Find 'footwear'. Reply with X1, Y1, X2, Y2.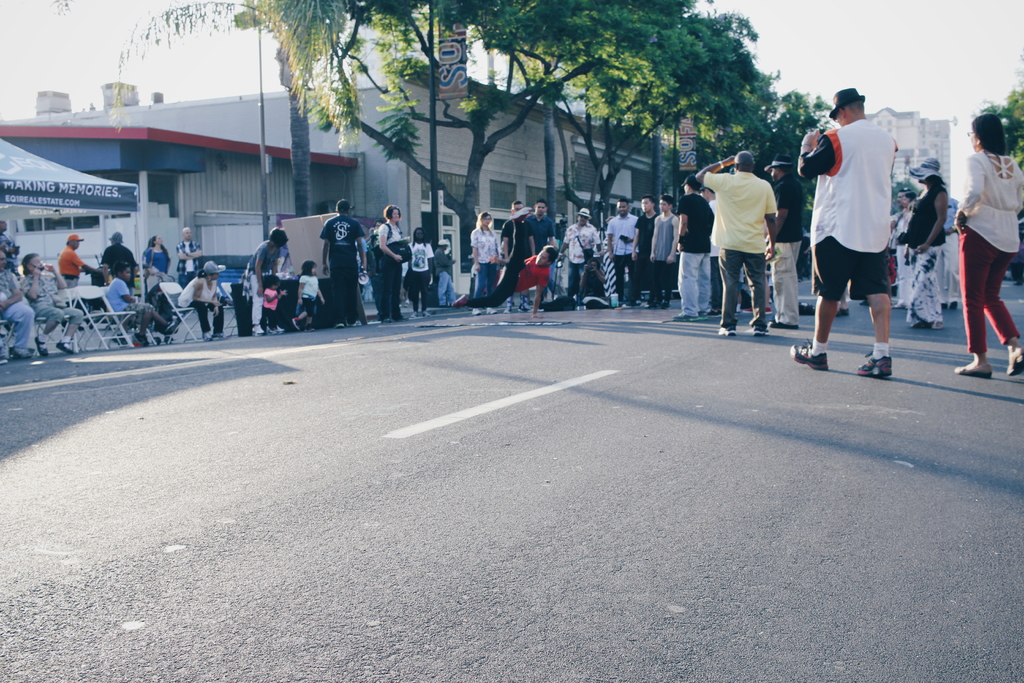
954, 364, 993, 381.
